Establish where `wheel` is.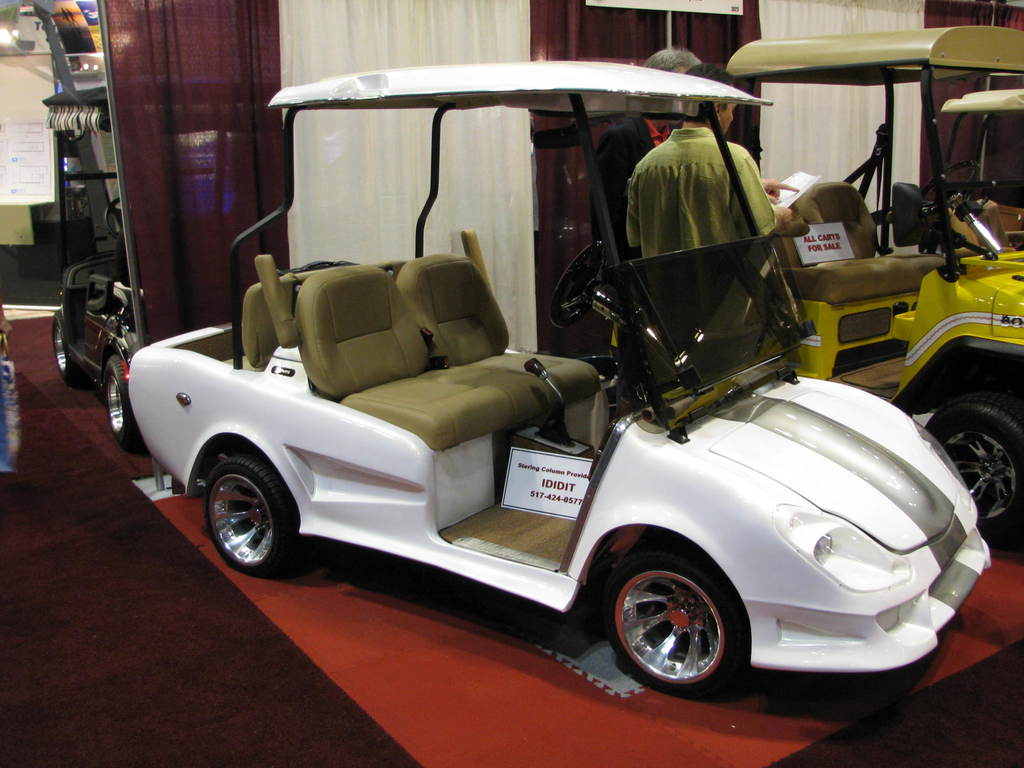
Established at 103:351:147:451.
